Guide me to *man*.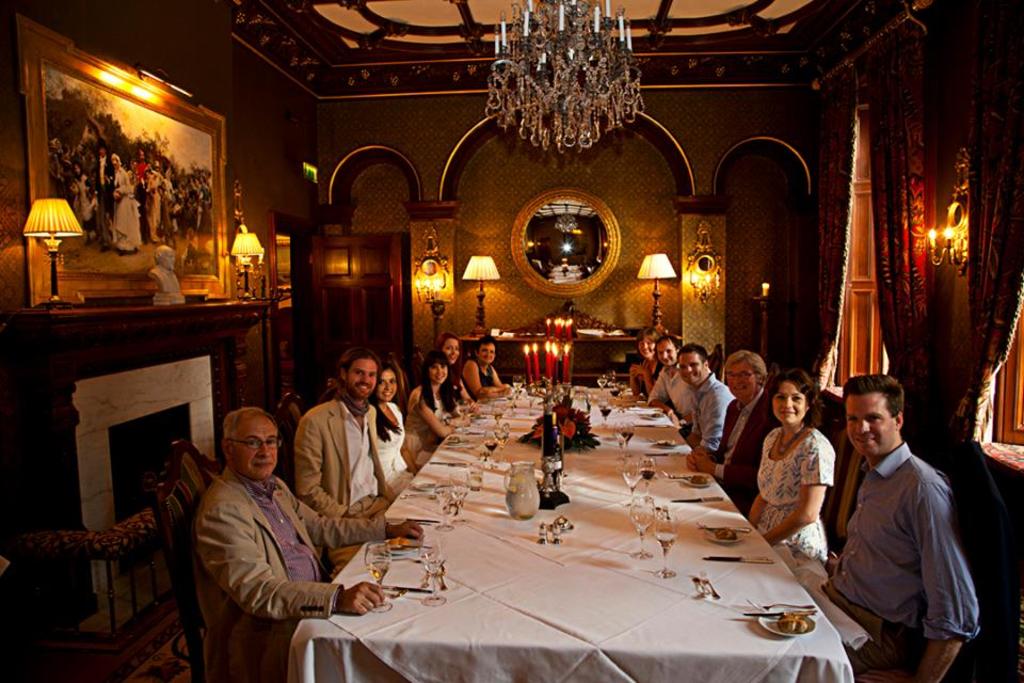
Guidance: (left=288, top=344, right=405, bottom=518).
